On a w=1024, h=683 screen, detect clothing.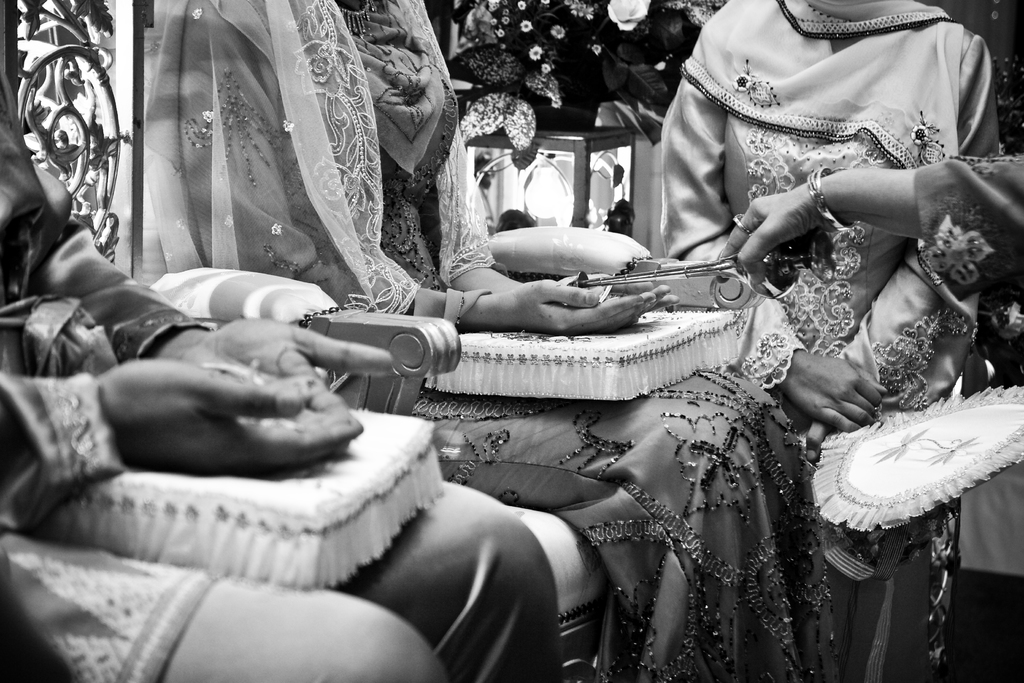
[x1=0, y1=74, x2=580, y2=682].
